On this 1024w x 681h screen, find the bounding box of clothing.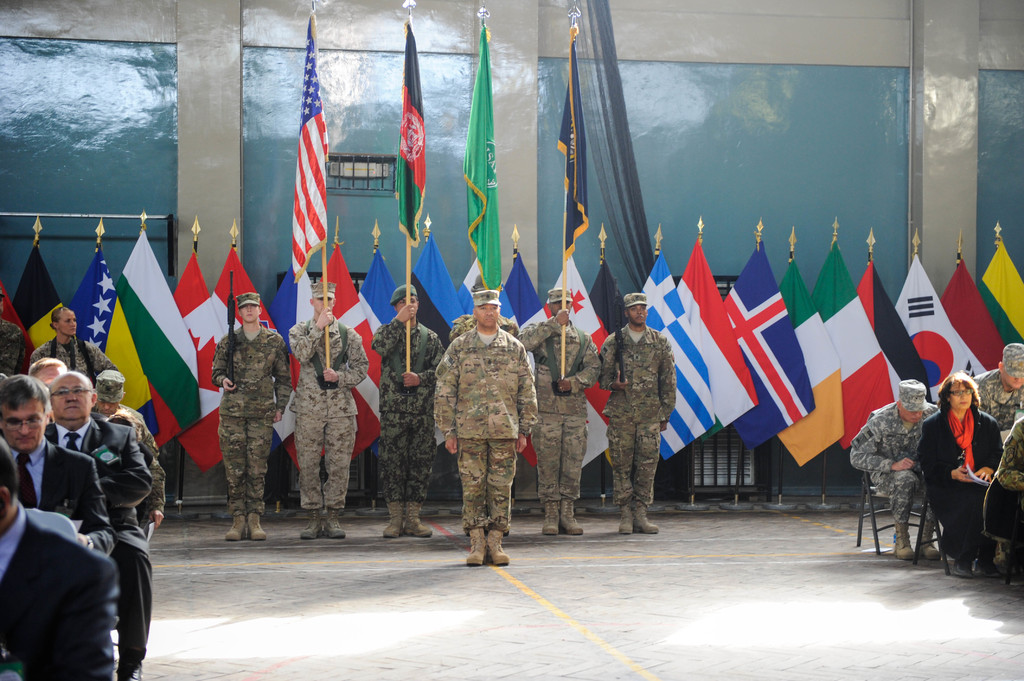
Bounding box: <box>977,364,1020,437</box>.
